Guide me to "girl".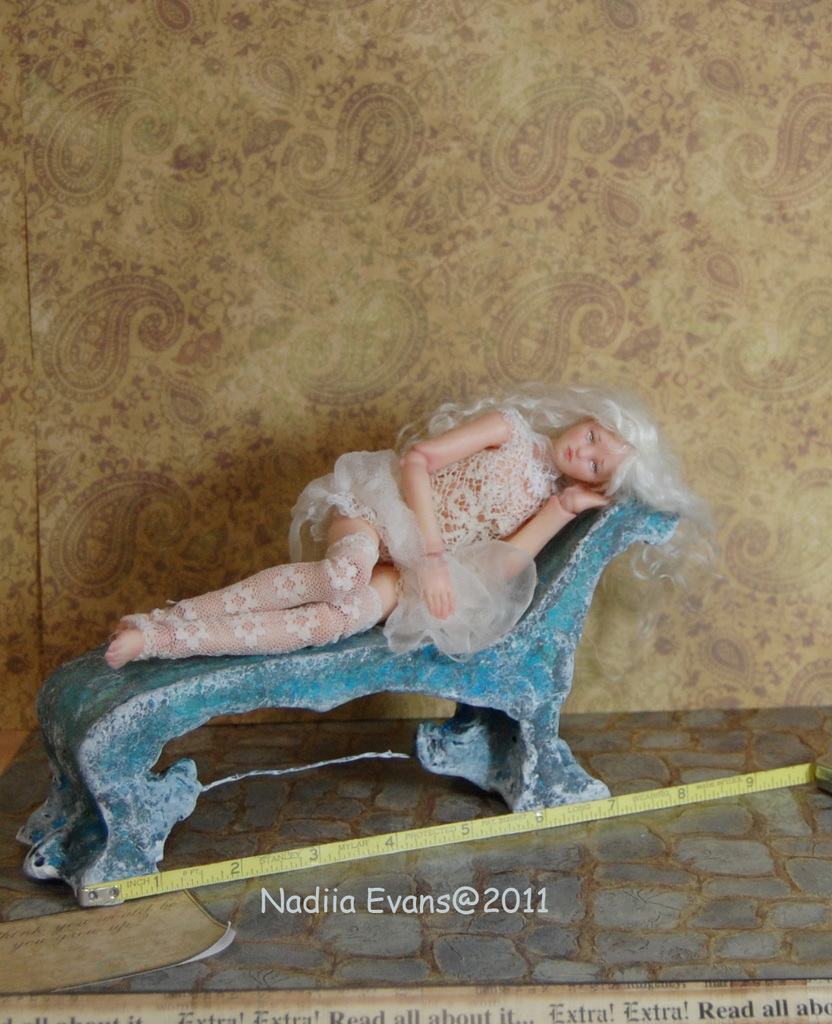
Guidance: 97/376/702/657.
